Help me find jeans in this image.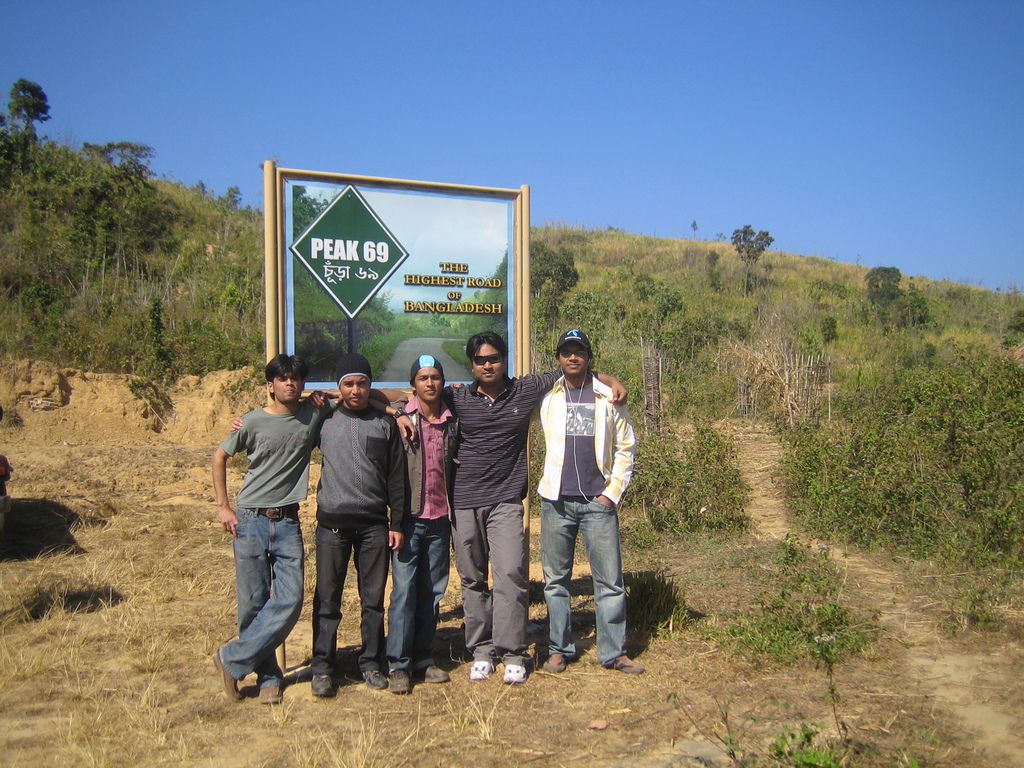
Found it: 216, 492, 298, 682.
